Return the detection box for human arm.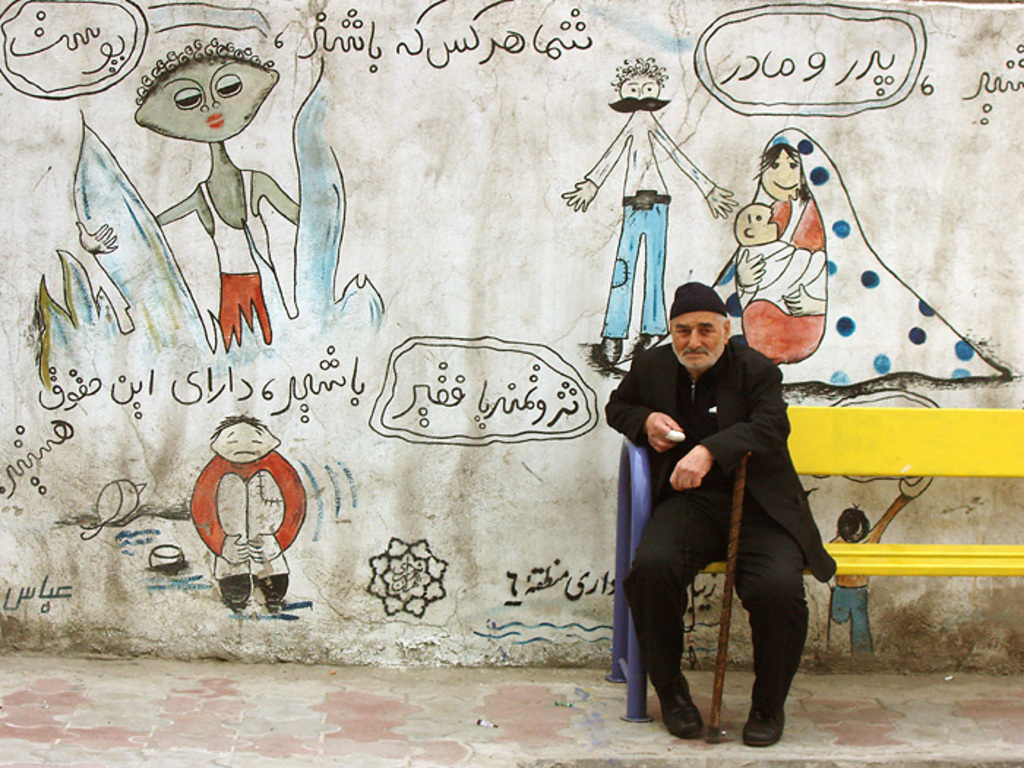
x1=241, y1=168, x2=309, y2=228.
